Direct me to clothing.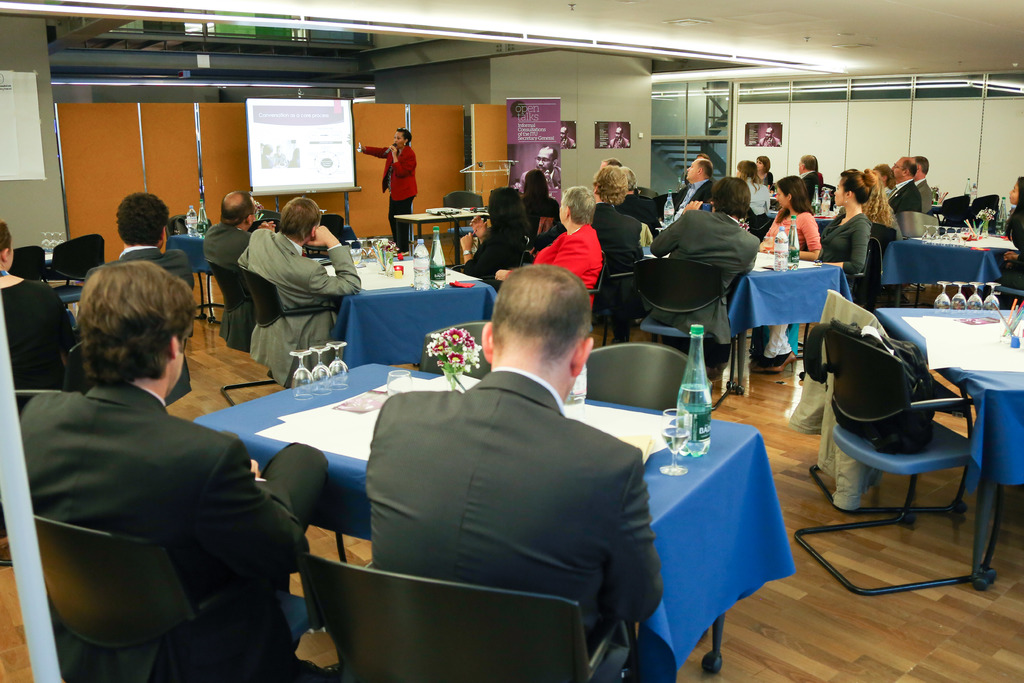
Direction: <box>238,227,360,386</box>.
